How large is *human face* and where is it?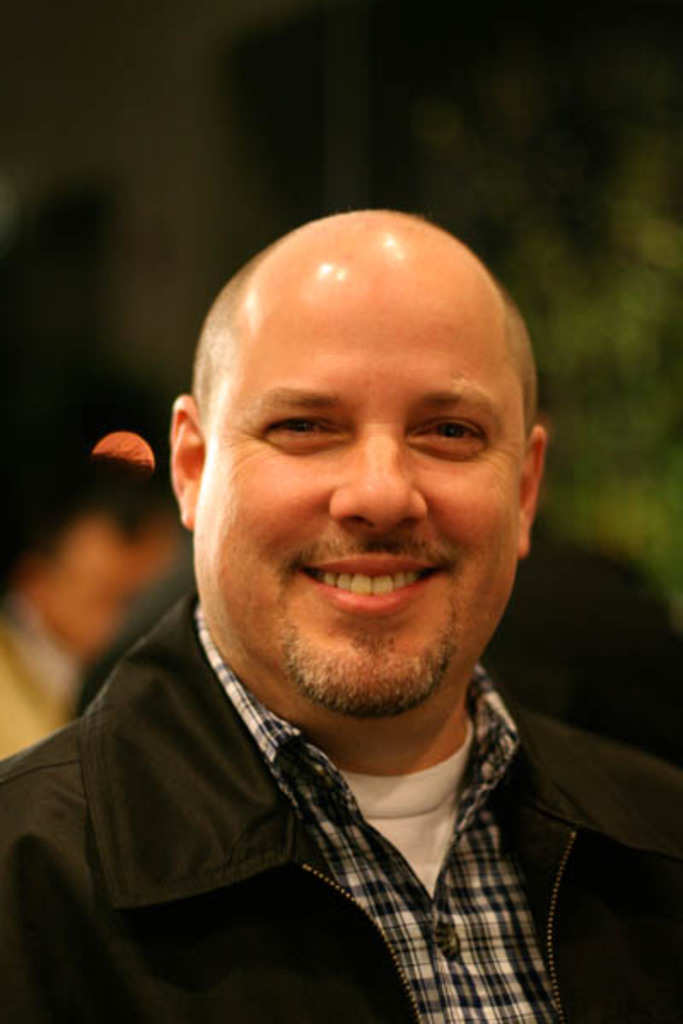
Bounding box: 193,261,526,713.
